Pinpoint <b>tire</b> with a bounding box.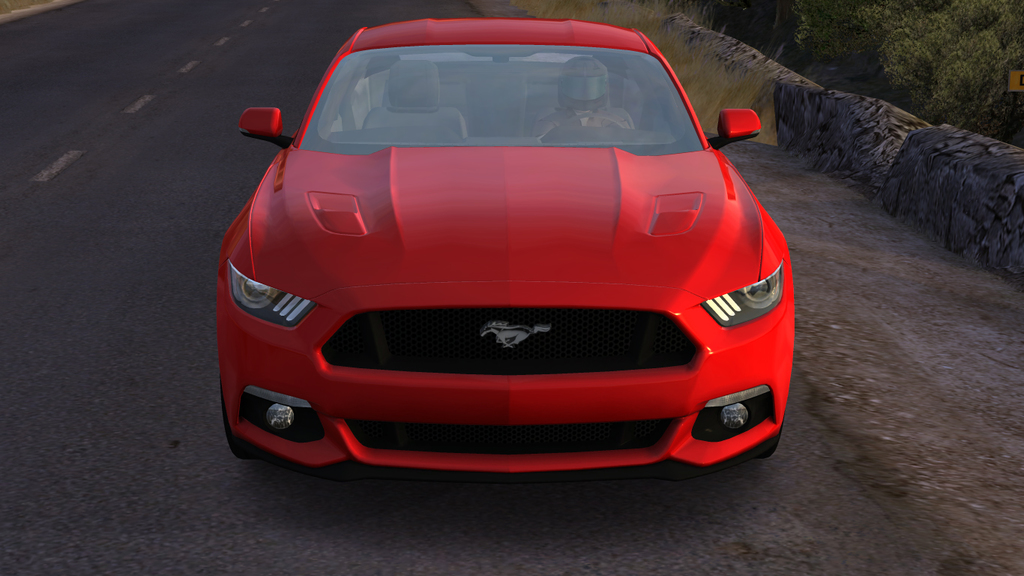
crop(750, 422, 782, 460).
